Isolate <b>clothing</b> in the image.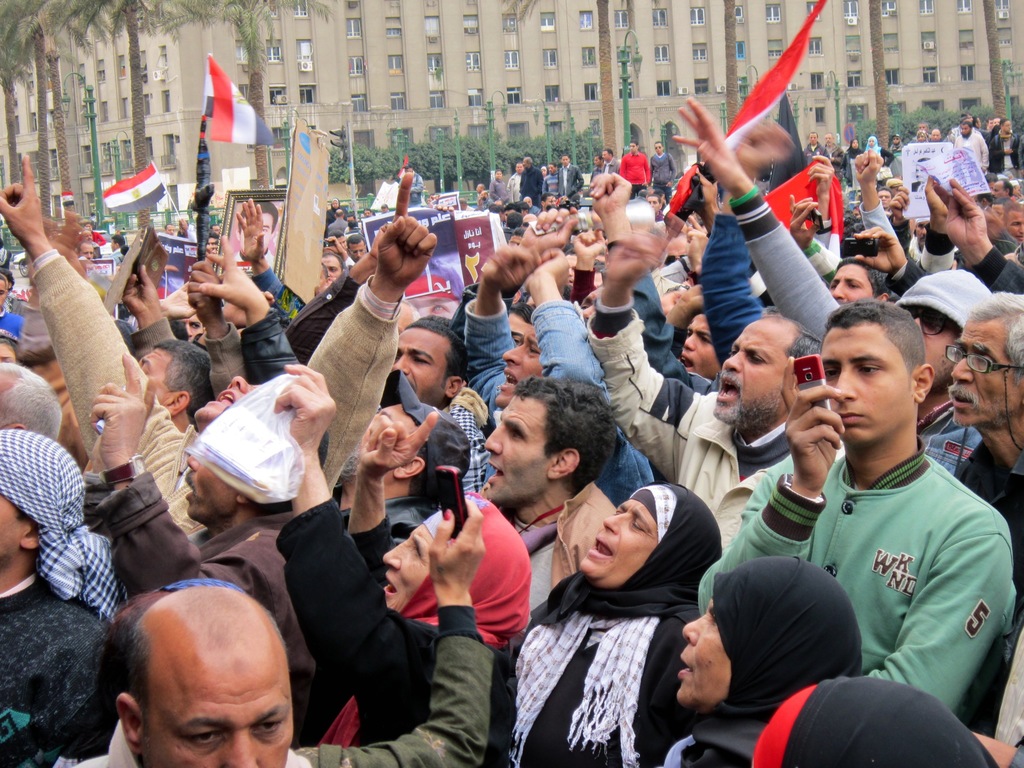
Isolated region: (31,249,406,541).
